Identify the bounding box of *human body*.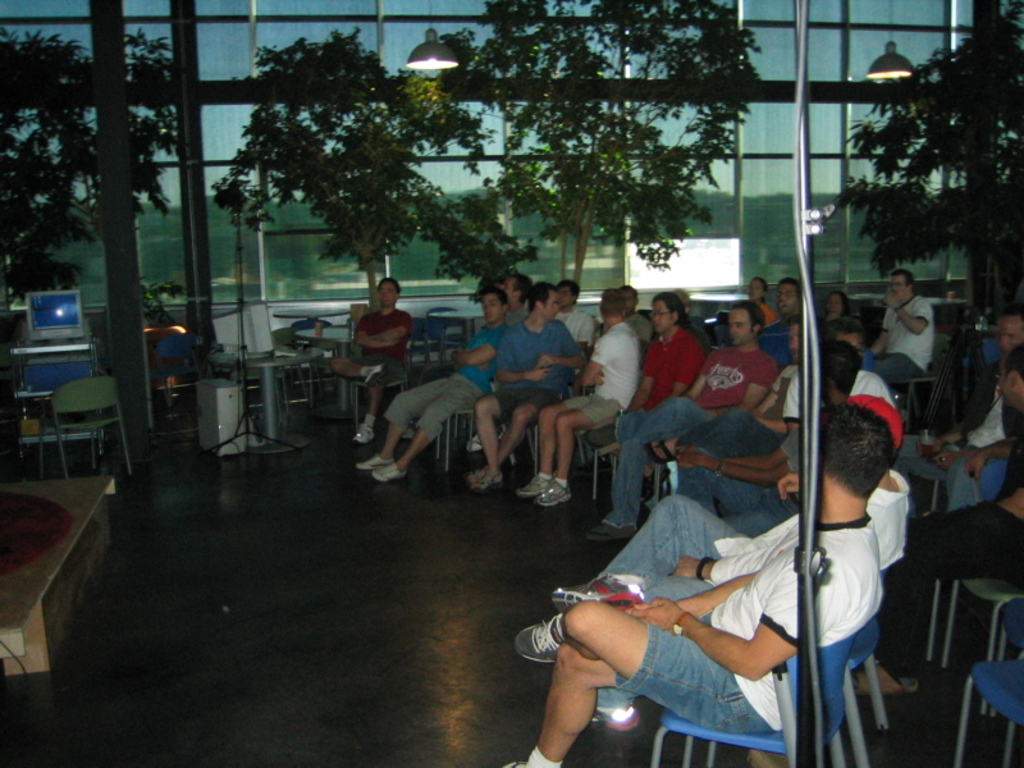
region(893, 399, 1015, 509).
